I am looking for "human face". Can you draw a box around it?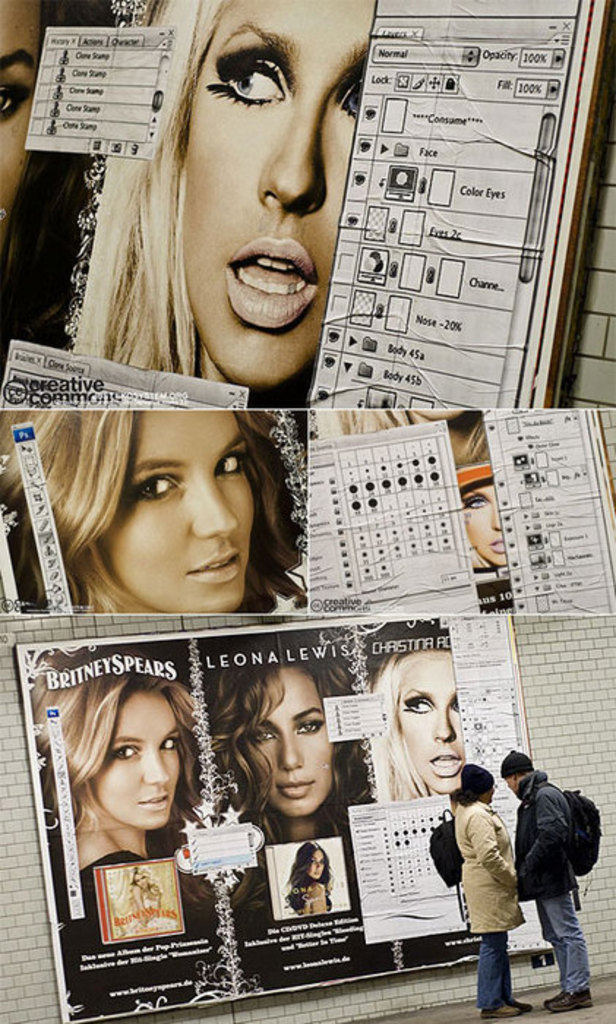
Sure, the bounding box is detection(459, 484, 502, 560).
